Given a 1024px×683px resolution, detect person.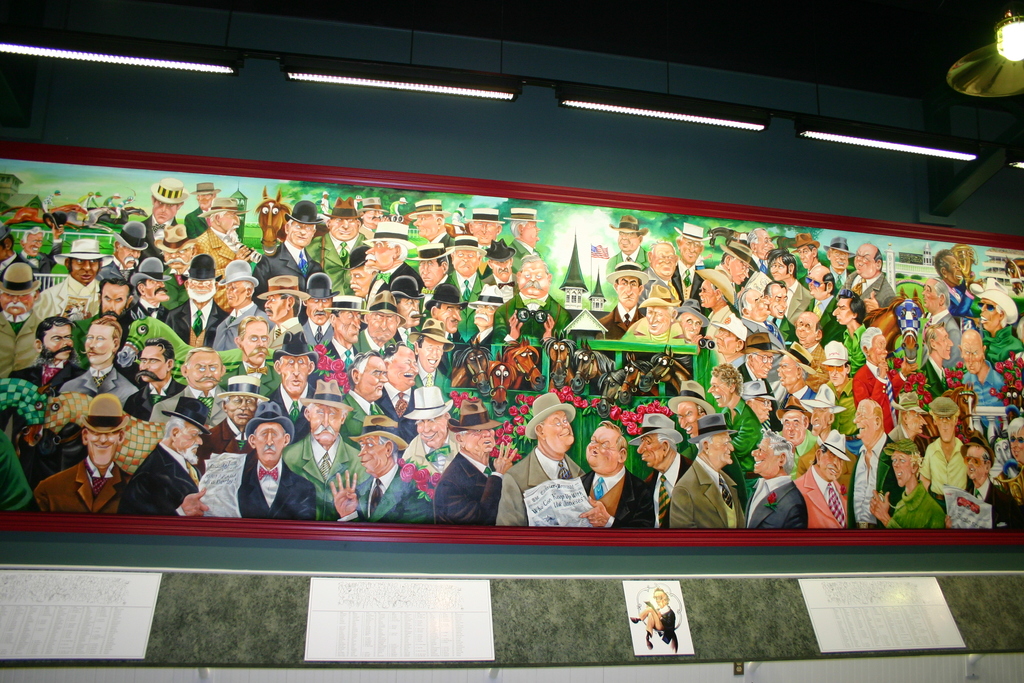
0/183/1023/534.
